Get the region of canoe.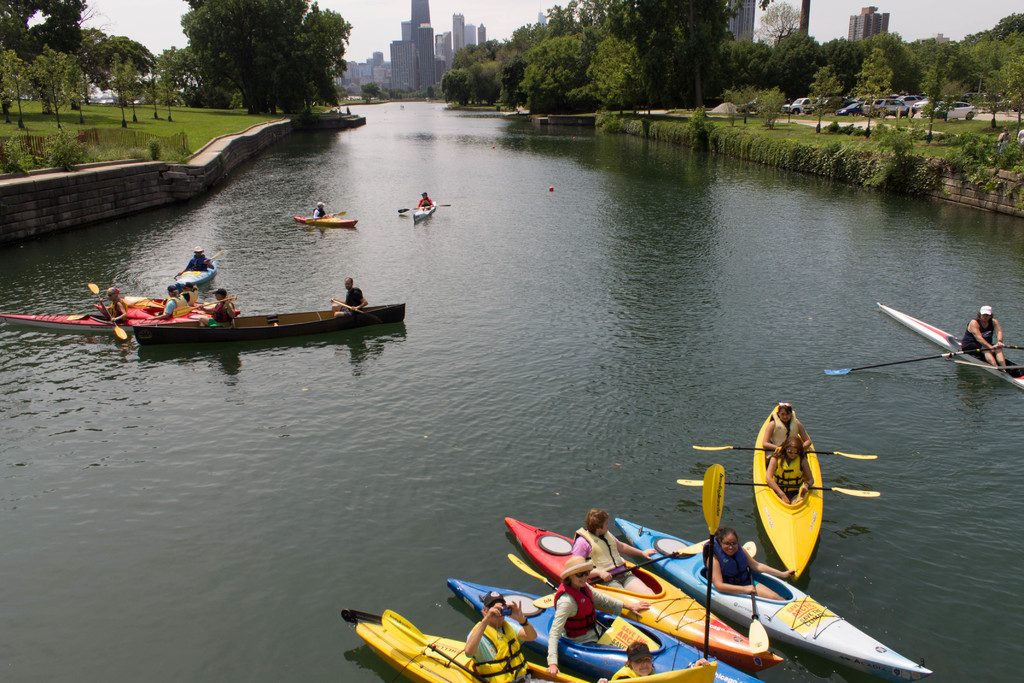
select_region(0, 312, 240, 331).
